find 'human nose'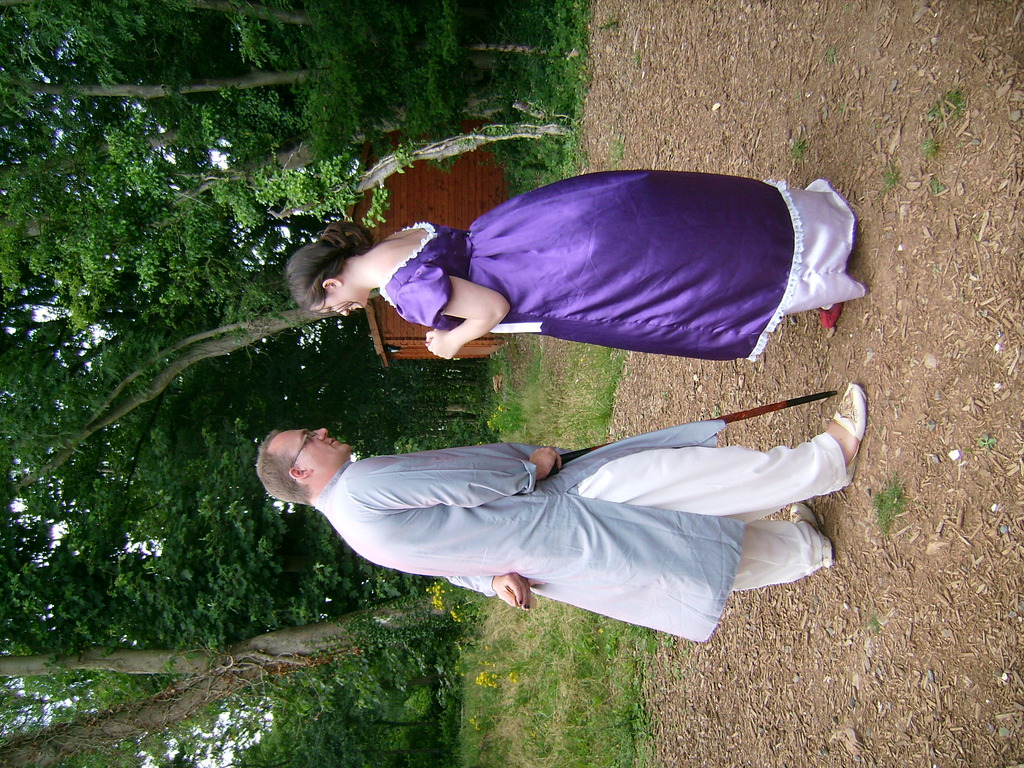
333:308:349:317
